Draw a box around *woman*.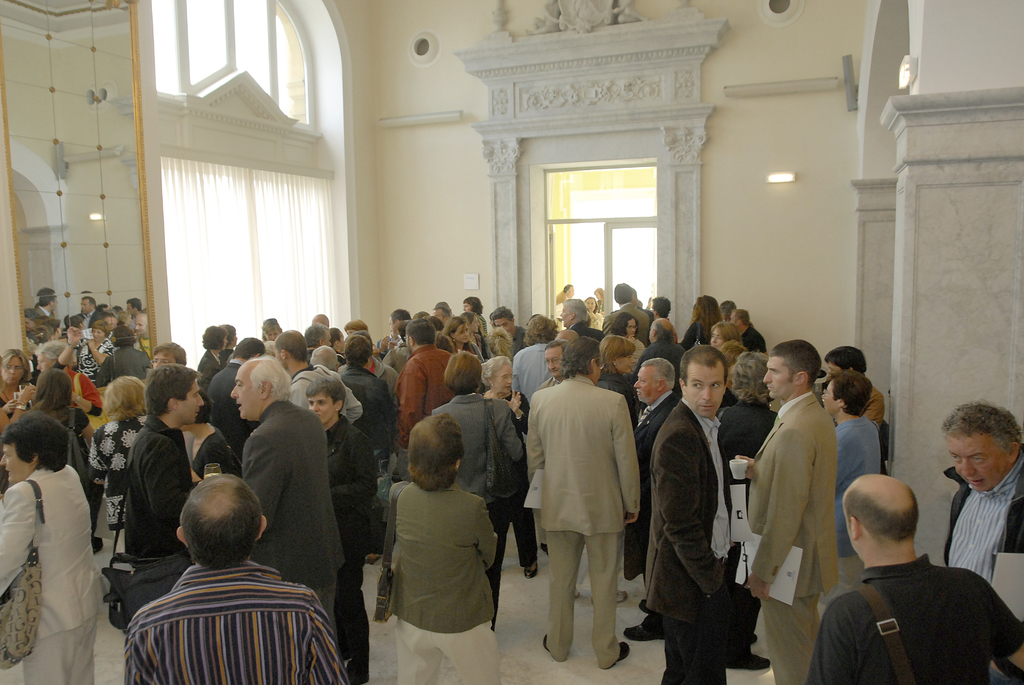
x1=643 y1=288 x2=676 y2=330.
